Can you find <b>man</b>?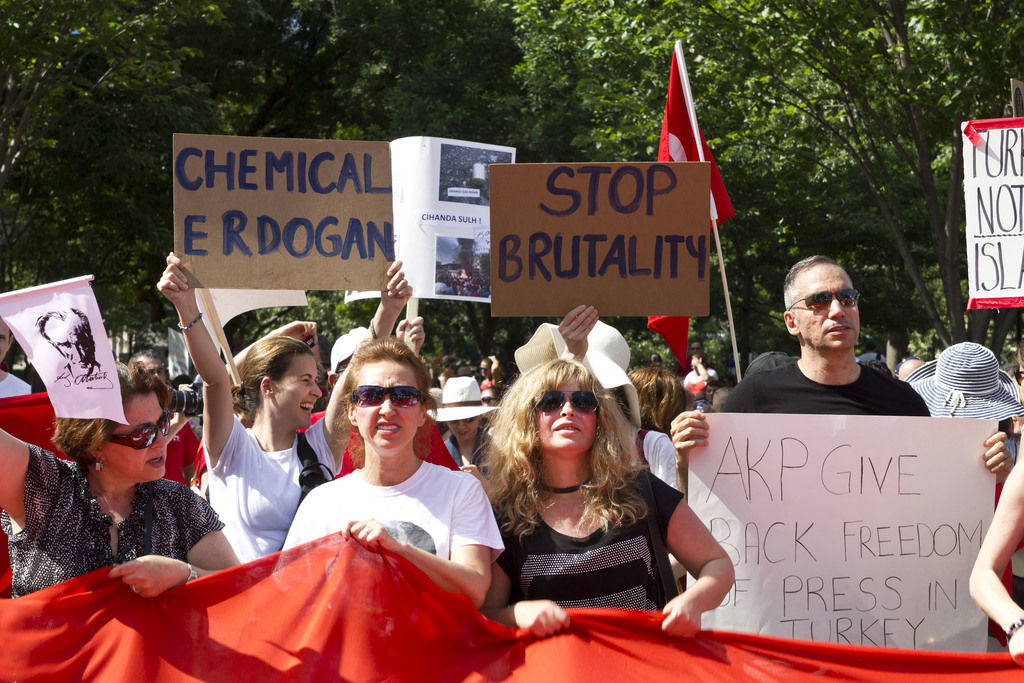
Yes, bounding box: box(716, 260, 948, 456).
